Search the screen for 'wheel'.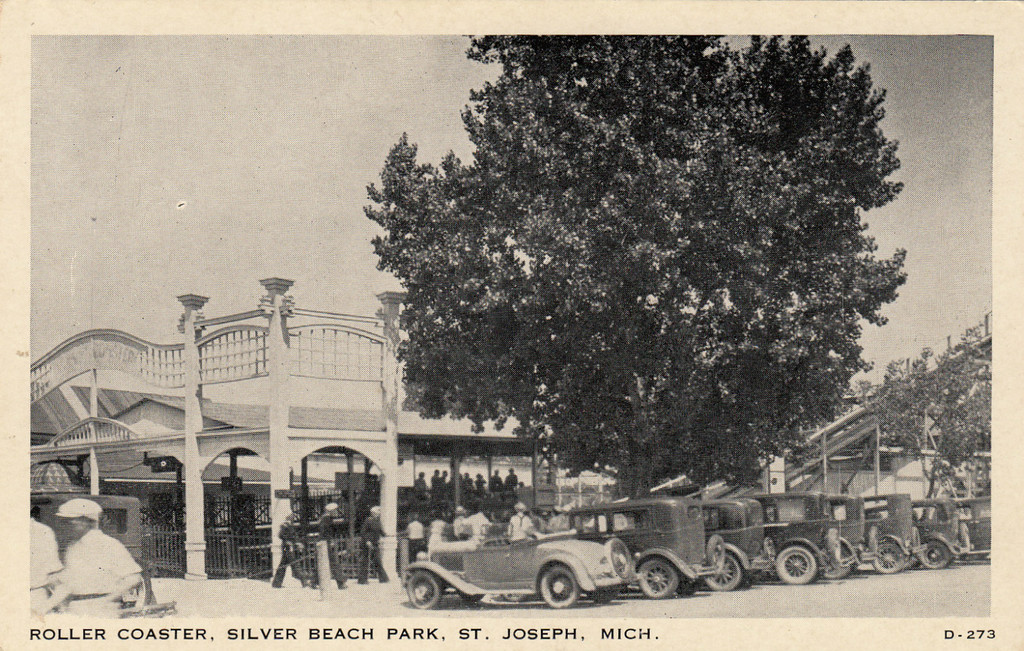
Found at (x1=776, y1=544, x2=813, y2=582).
